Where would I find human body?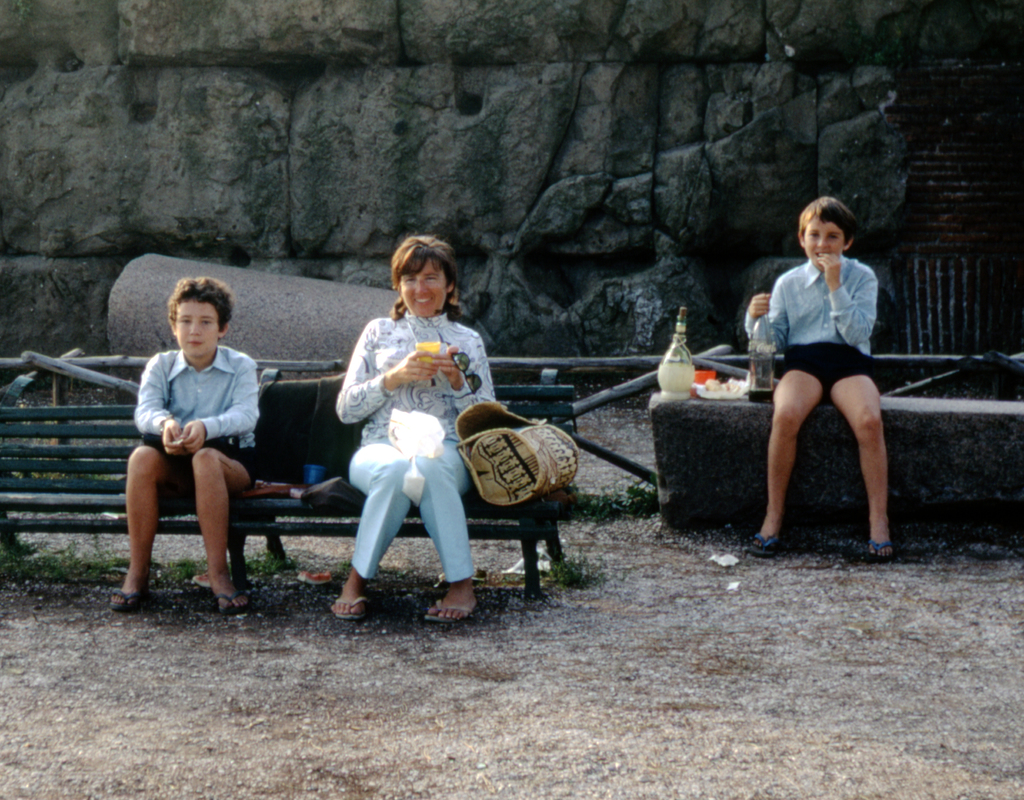
At 753, 200, 905, 551.
